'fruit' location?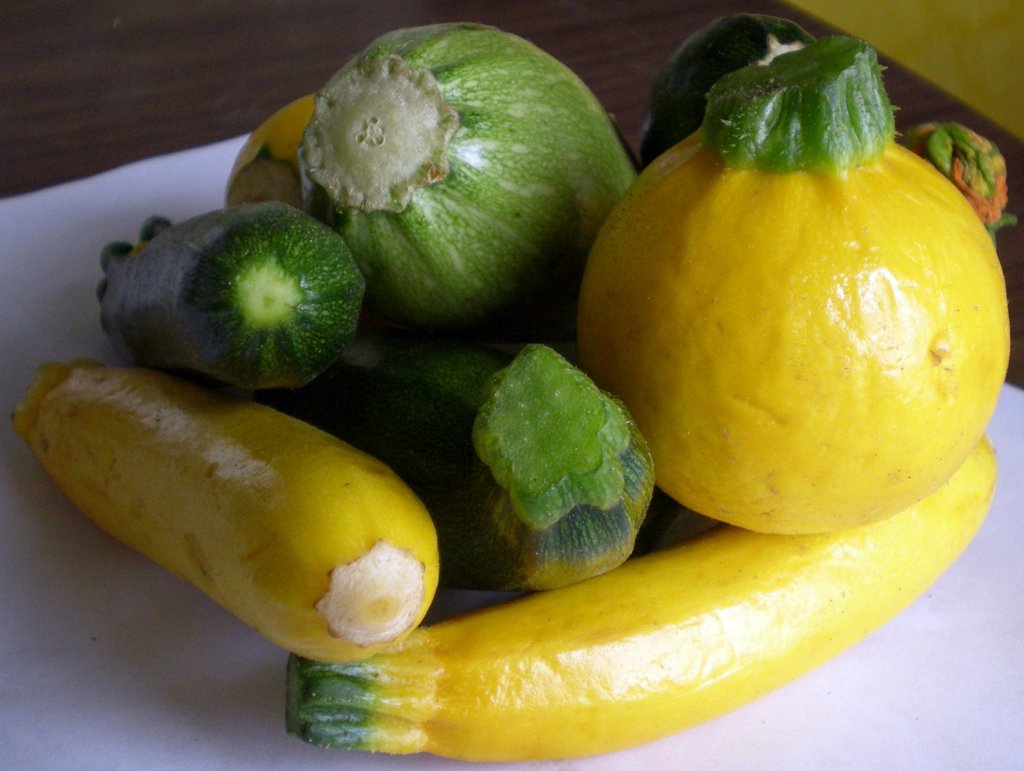
box=[275, 432, 1002, 752]
